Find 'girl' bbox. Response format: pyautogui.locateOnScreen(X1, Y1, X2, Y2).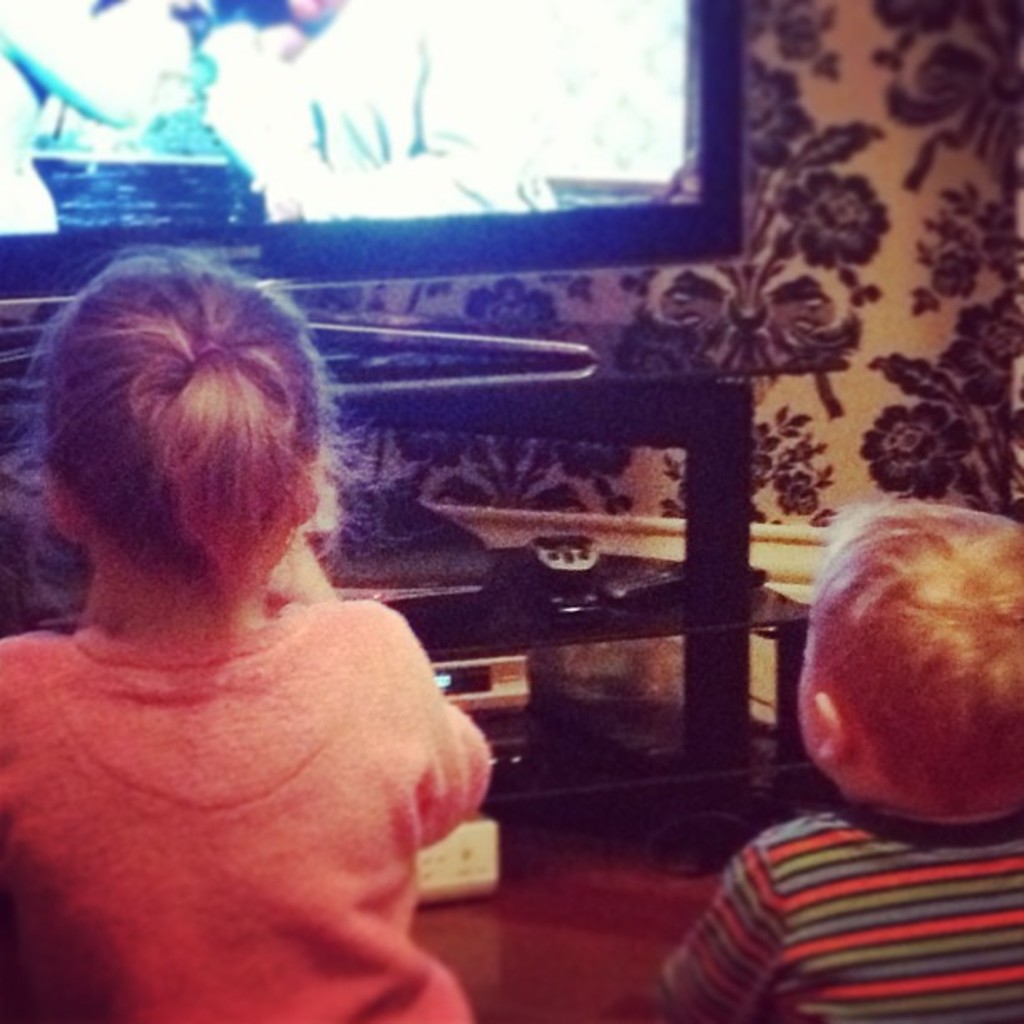
pyautogui.locateOnScreen(0, 246, 497, 1022).
